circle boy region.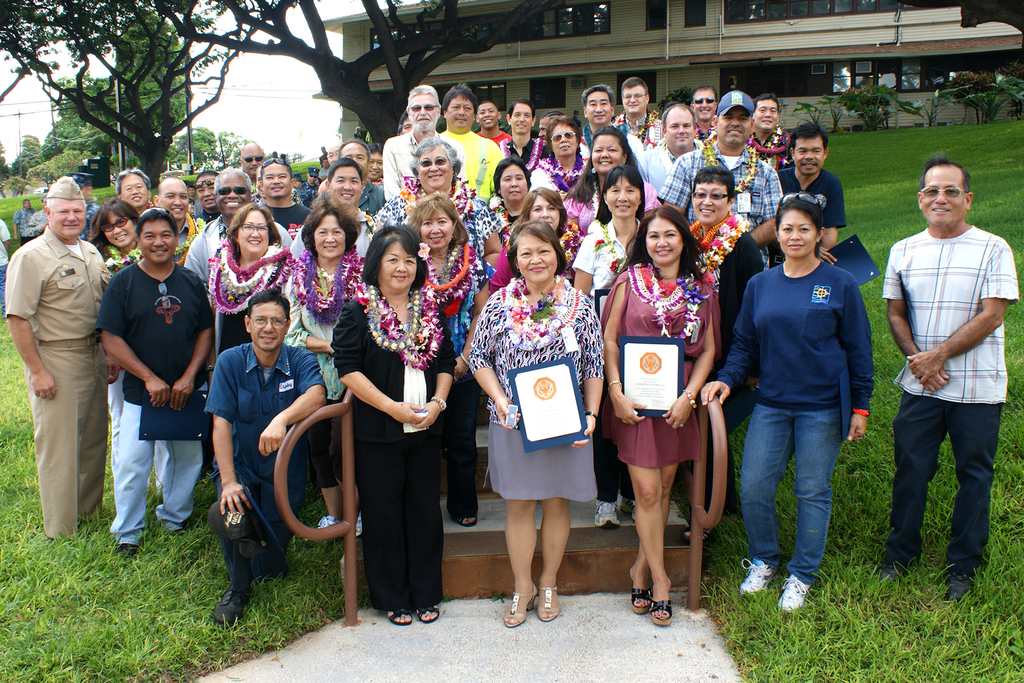
Region: (476, 104, 511, 145).
